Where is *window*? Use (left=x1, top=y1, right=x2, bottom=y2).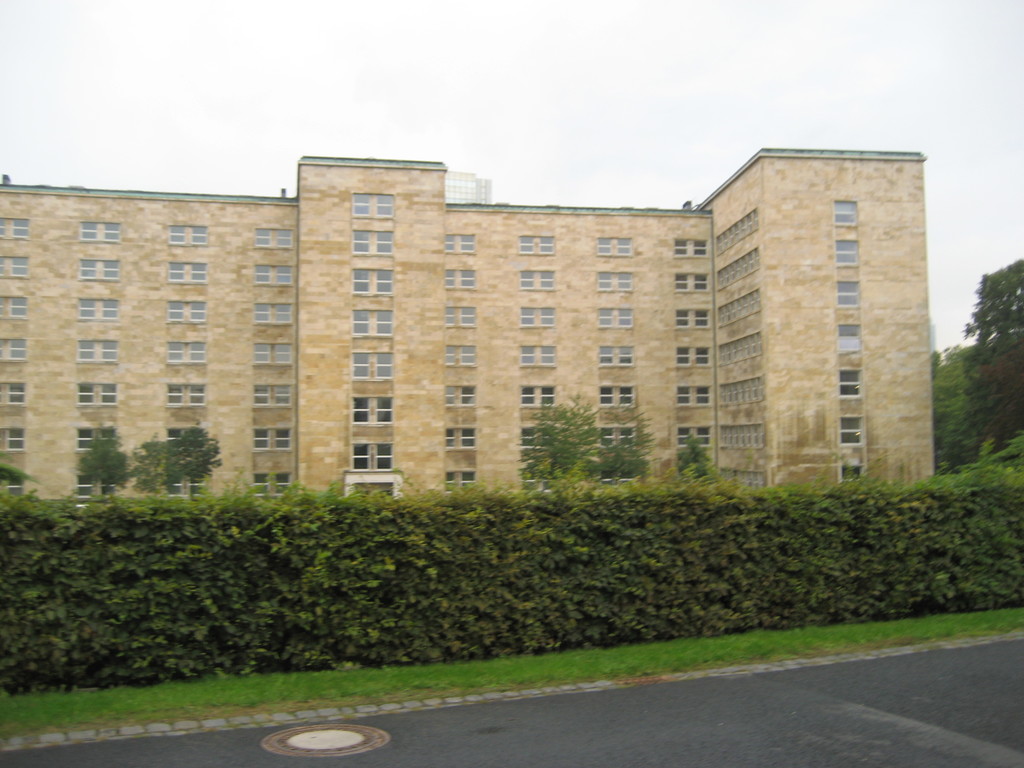
(left=833, top=199, right=855, bottom=223).
